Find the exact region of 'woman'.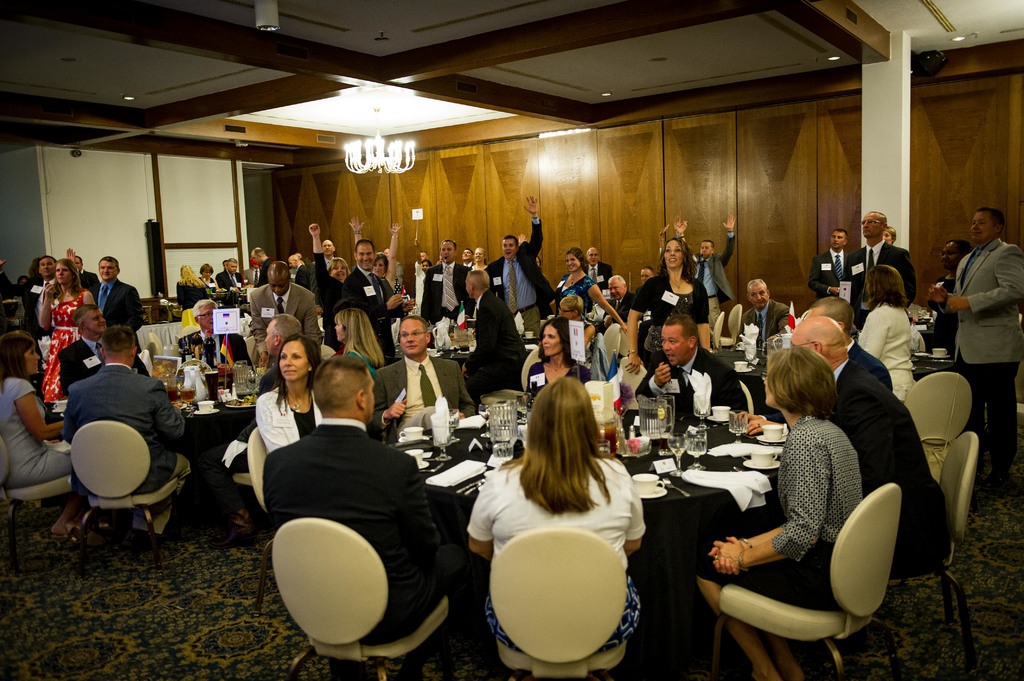
Exact region: bbox(930, 238, 980, 369).
